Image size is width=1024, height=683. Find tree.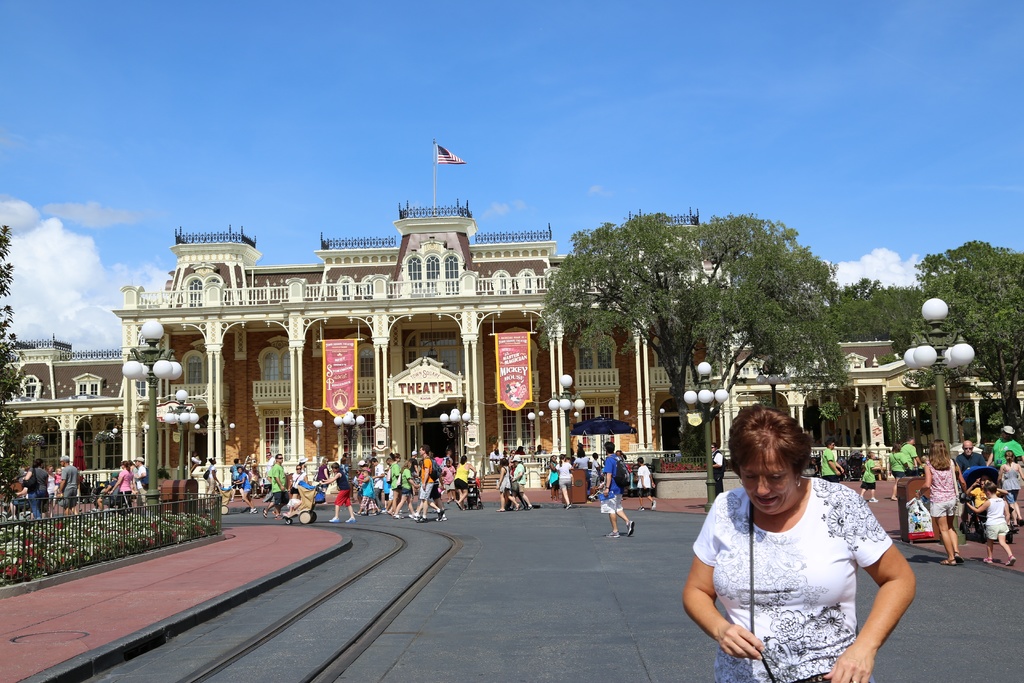
locate(916, 240, 1023, 451).
